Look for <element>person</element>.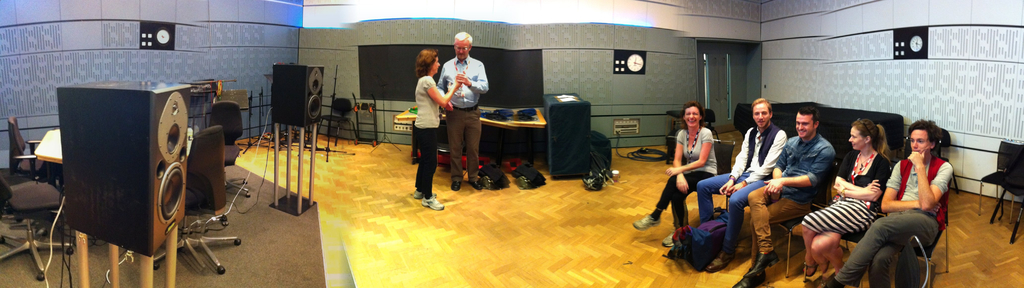
Found: box=[668, 106, 726, 243].
